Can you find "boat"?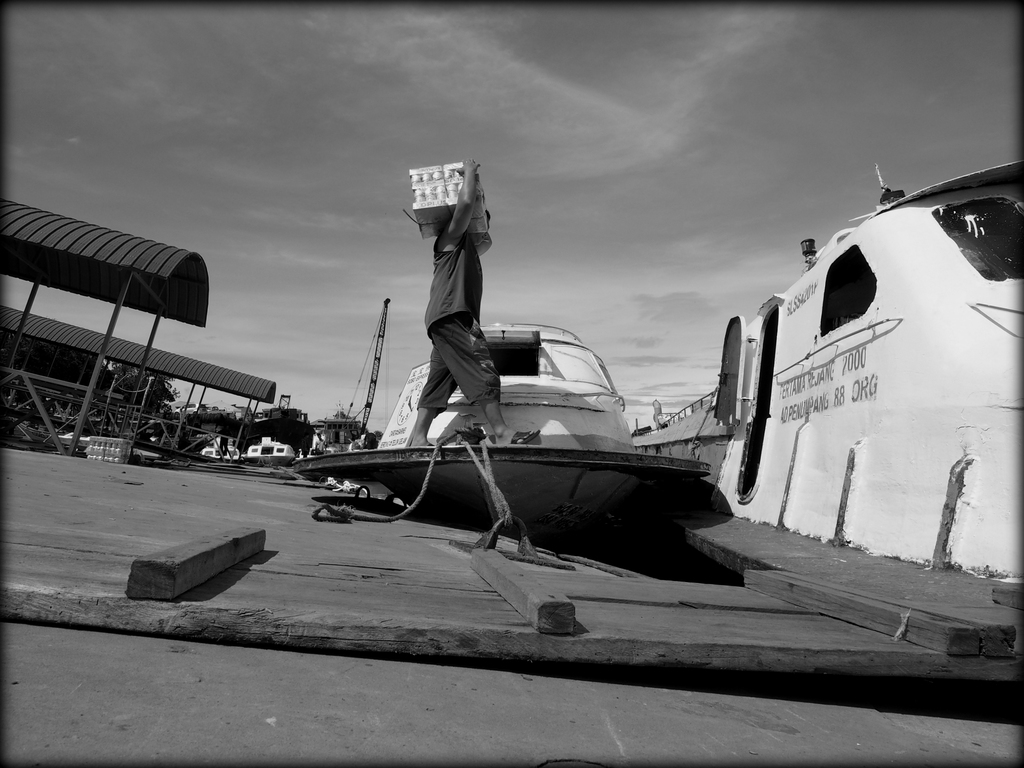
Yes, bounding box: [left=640, top=153, right=1023, bottom=586].
